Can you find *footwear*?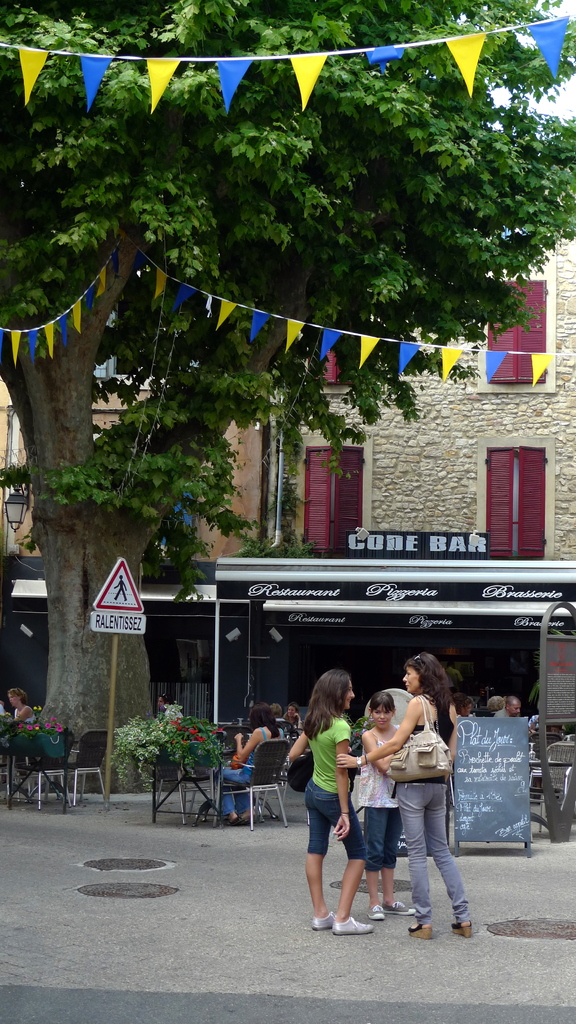
Yes, bounding box: 404:921:433:941.
